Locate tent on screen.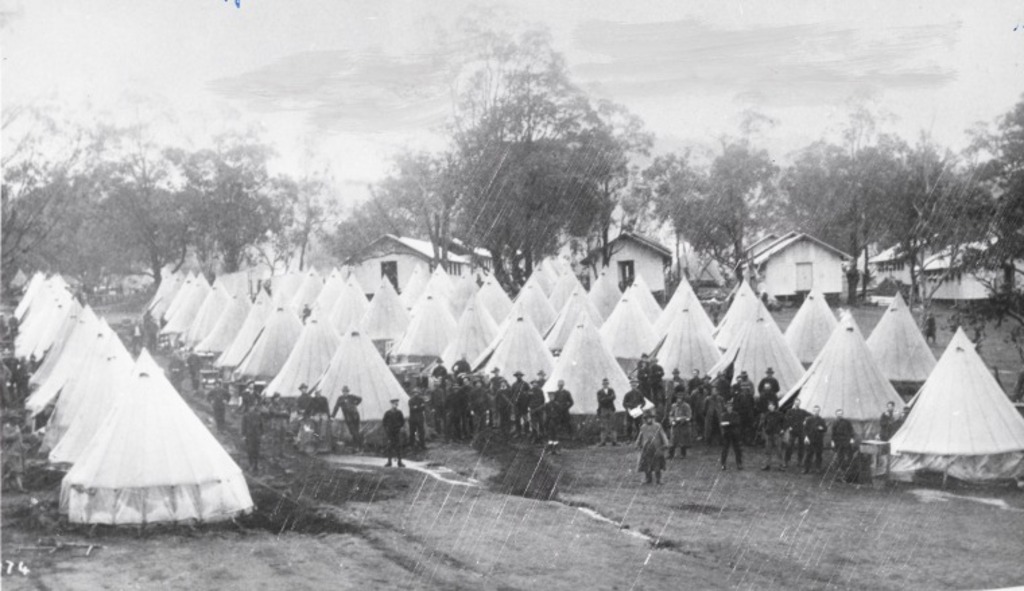
On screen at 19/307/98/415.
